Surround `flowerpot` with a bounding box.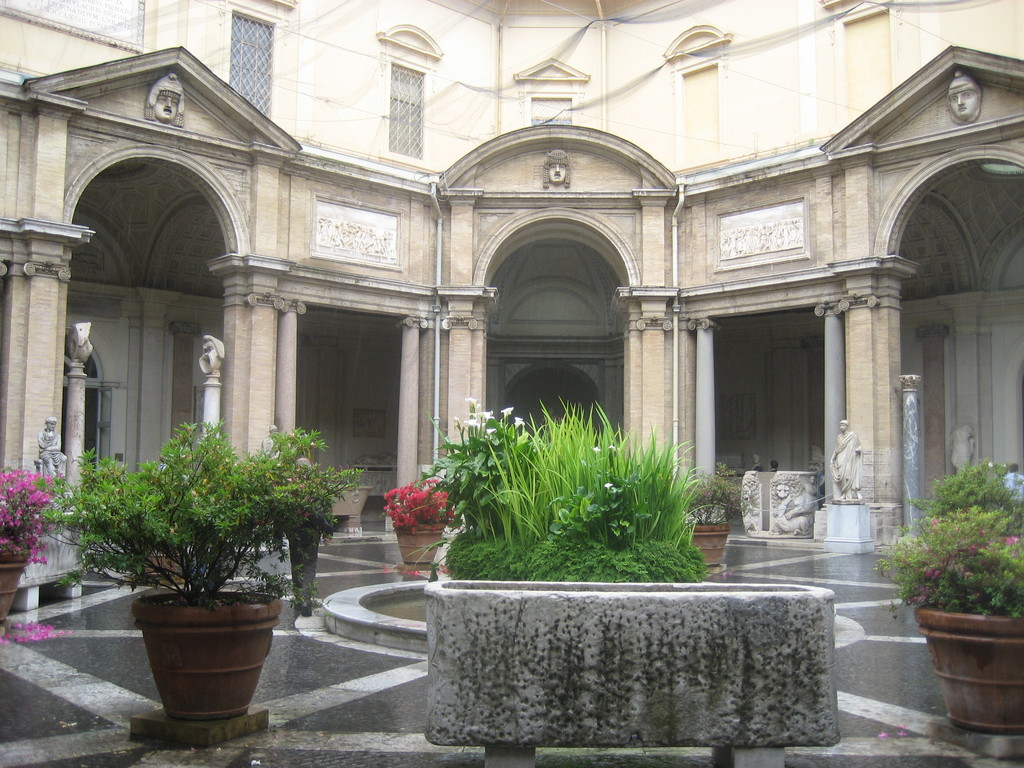
[394, 527, 446, 561].
